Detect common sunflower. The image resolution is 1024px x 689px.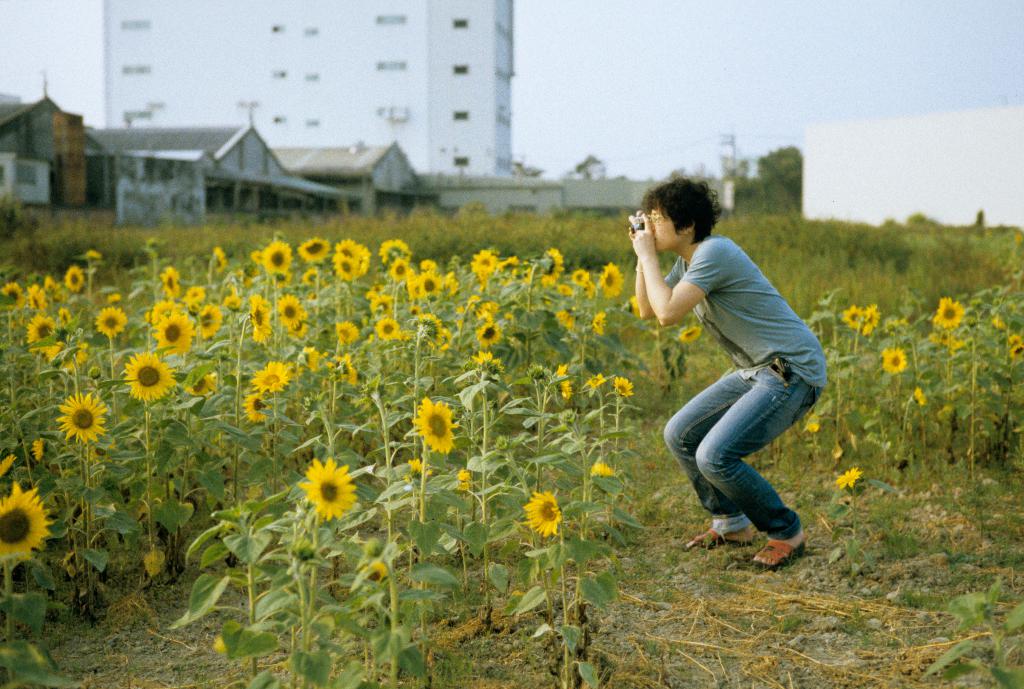
[x1=254, y1=301, x2=270, y2=340].
